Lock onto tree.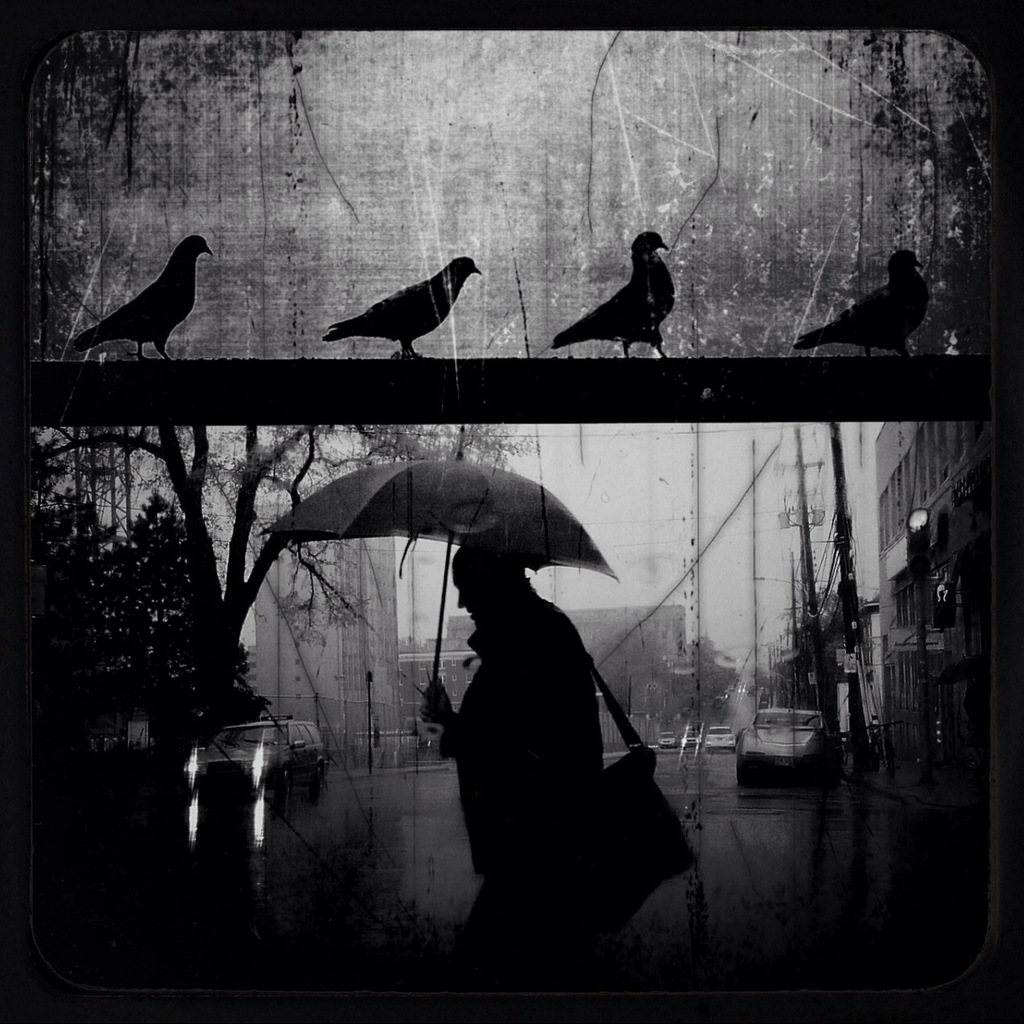
Locked: select_region(22, 422, 152, 751).
